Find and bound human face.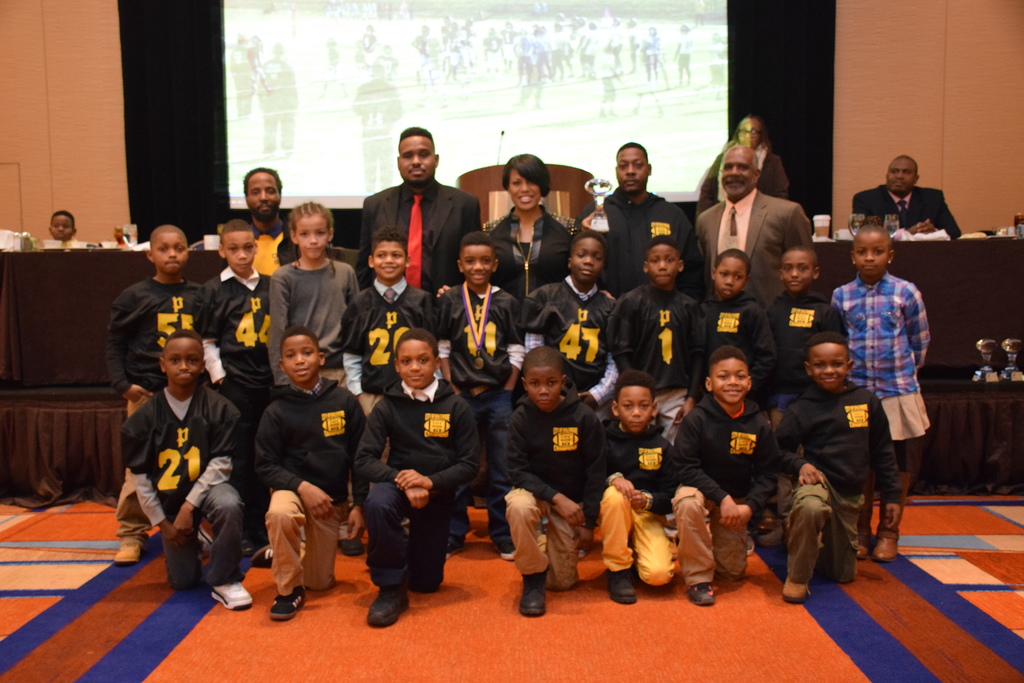
Bound: x1=399 y1=136 x2=434 y2=188.
